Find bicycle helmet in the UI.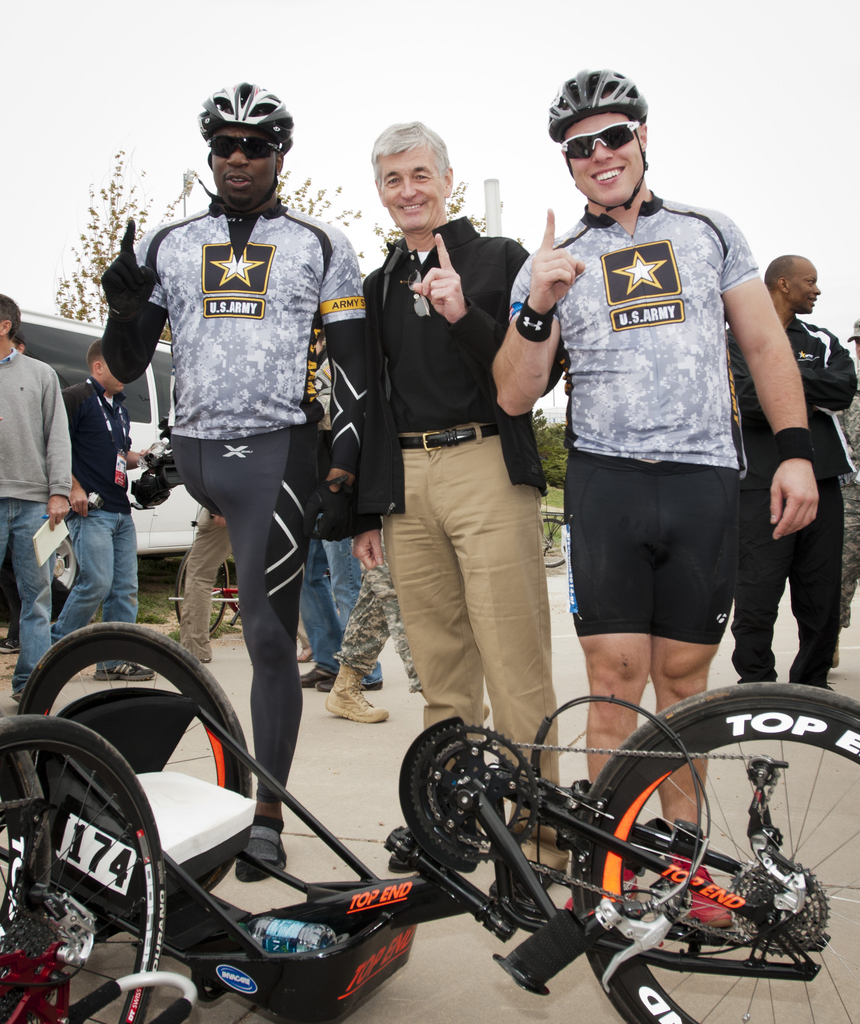
UI element at locate(553, 71, 645, 214).
